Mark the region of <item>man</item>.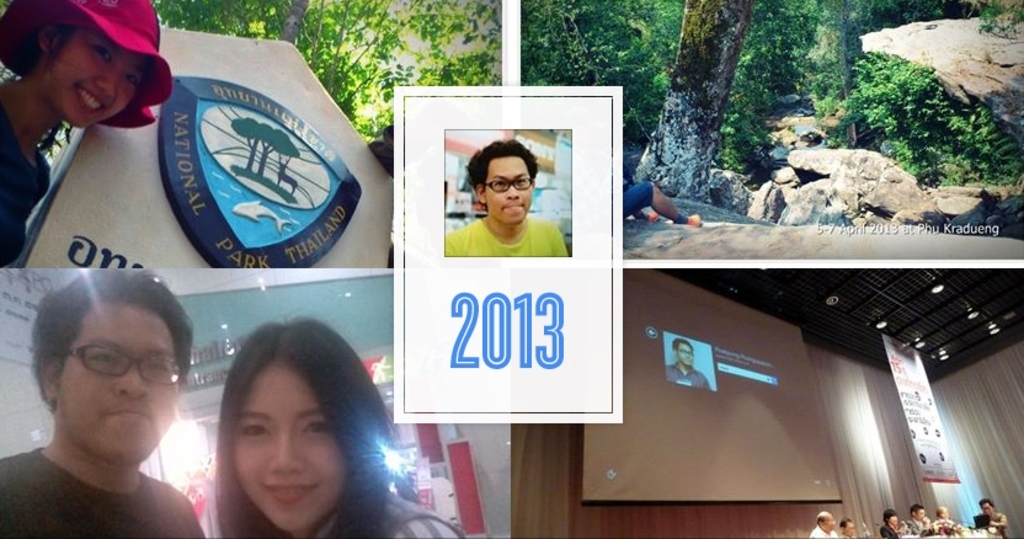
Region: crop(0, 268, 233, 538).
